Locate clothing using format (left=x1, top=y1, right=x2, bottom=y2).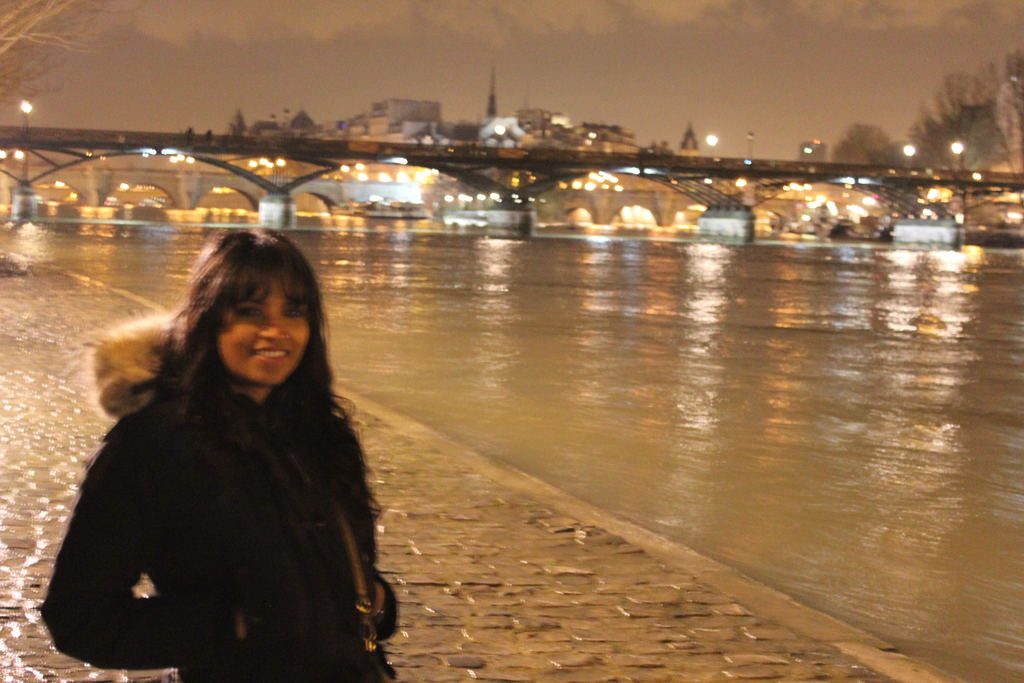
(left=58, top=302, right=390, bottom=679).
